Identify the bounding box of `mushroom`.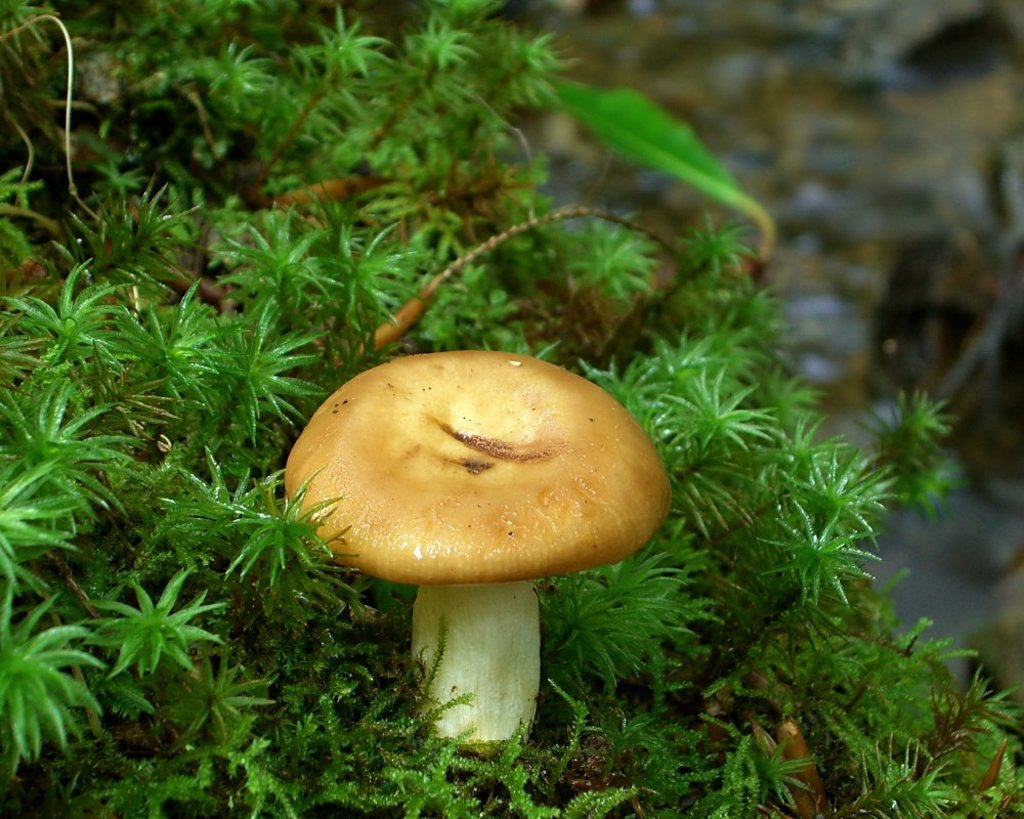
left=279, top=348, right=676, bottom=742.
